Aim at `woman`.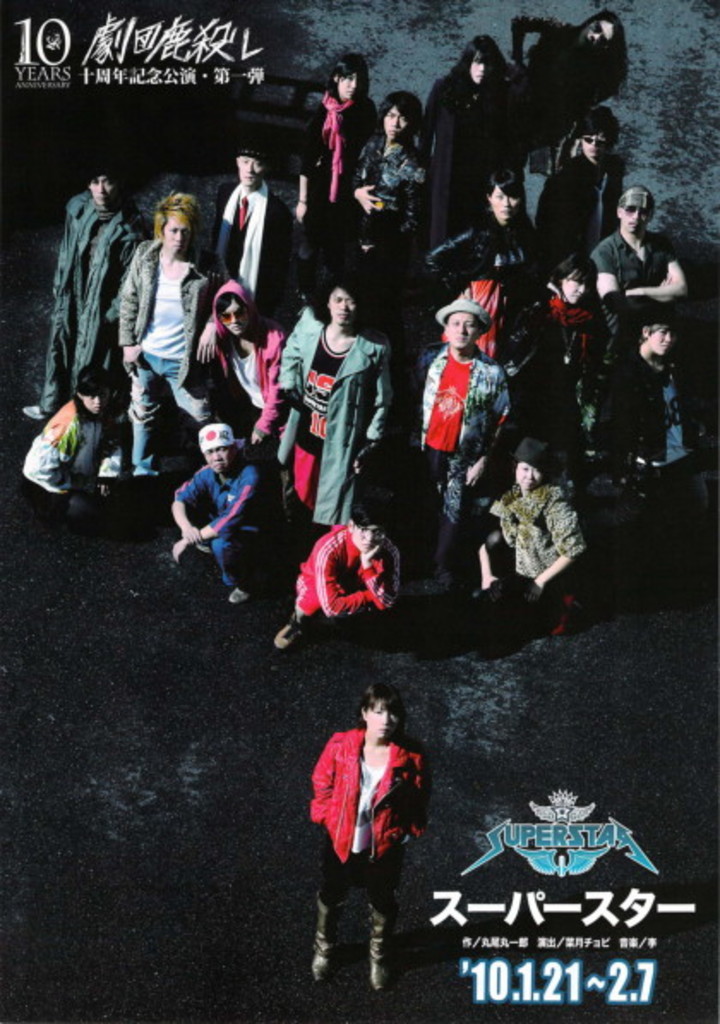
Aimed at x1=595, y1=304, x2=708, y2=569.
